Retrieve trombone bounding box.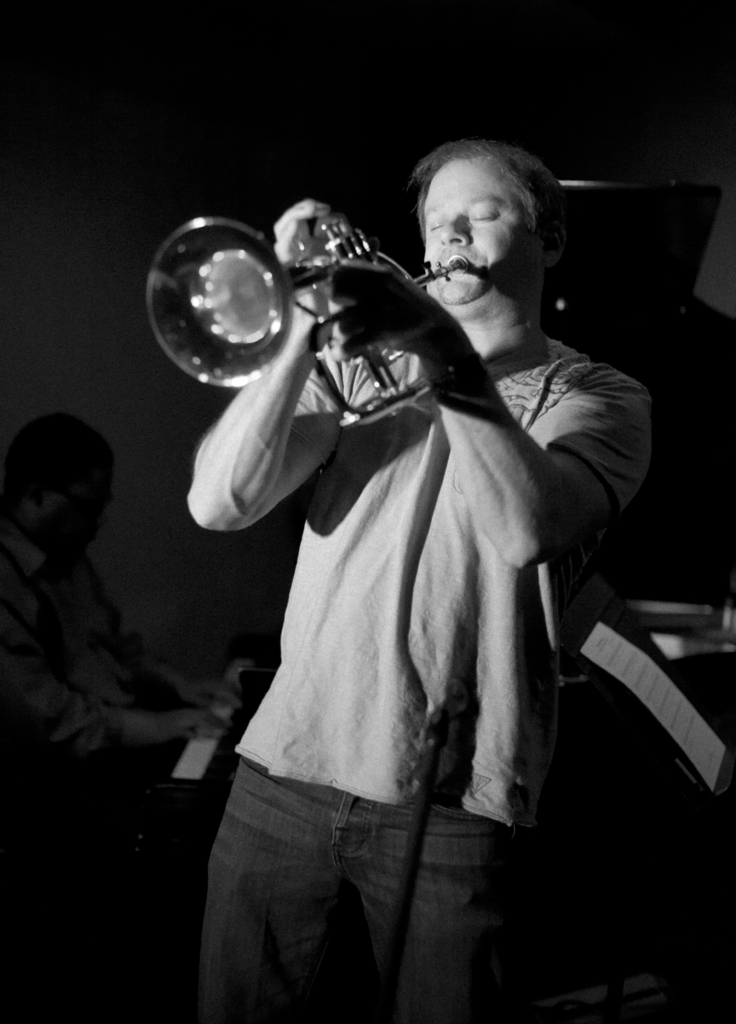
Bounding box: [140, 212, 488, 403].
